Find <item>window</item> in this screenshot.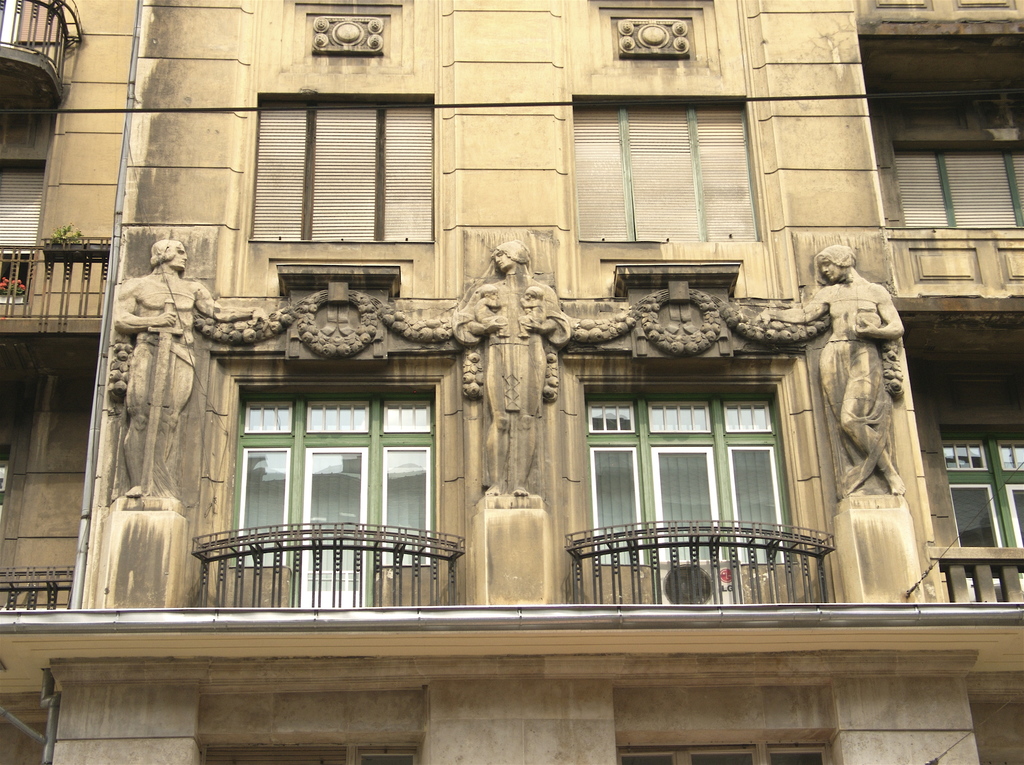
The bounding box for <item>window</item> is select_region(247, 95, 437, 240).
